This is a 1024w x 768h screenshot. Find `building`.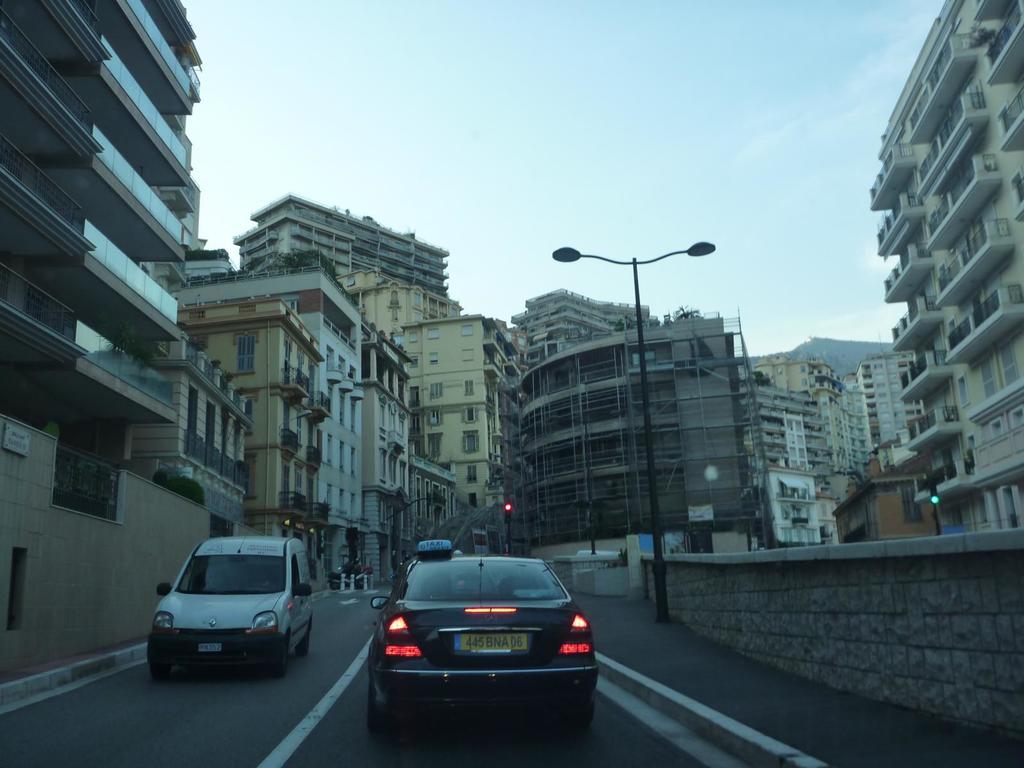
Bounding box: bbox=[324, 262, 472, 333].
